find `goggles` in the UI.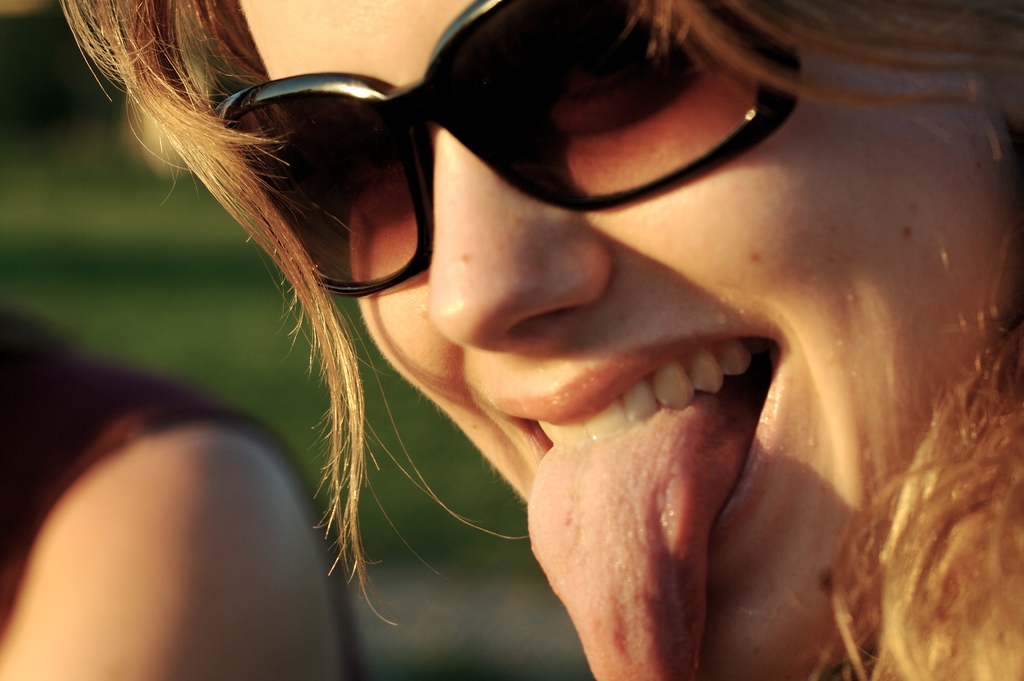
UI element at {"x1": 206, "y1": 10, "x2": 795, "y2": 298}.
